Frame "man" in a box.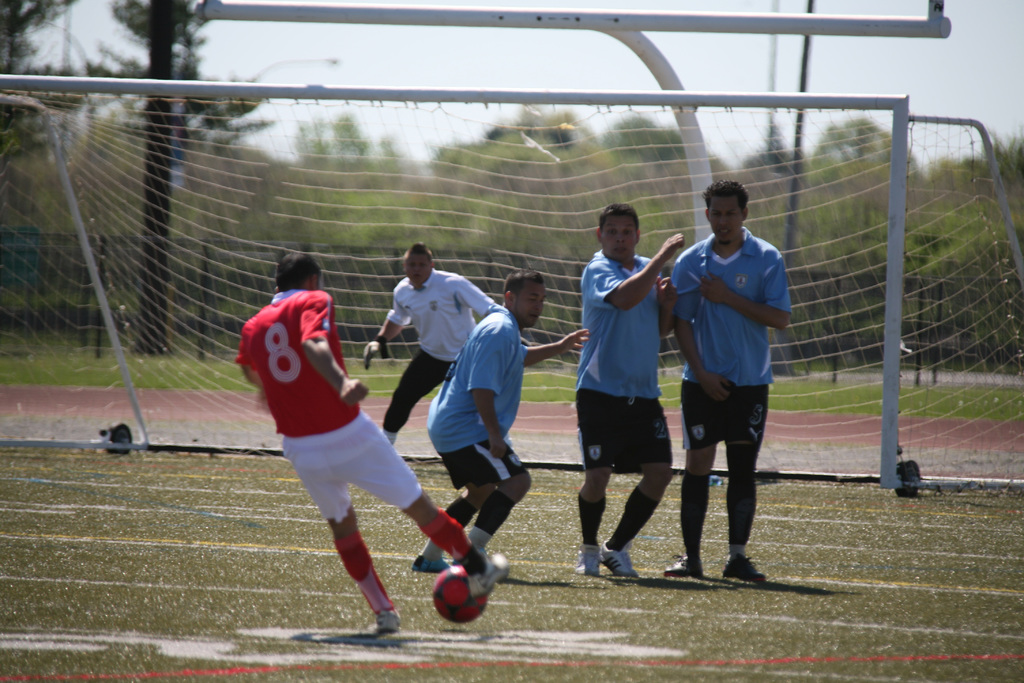
select_region(360, 242, 500, 445).
